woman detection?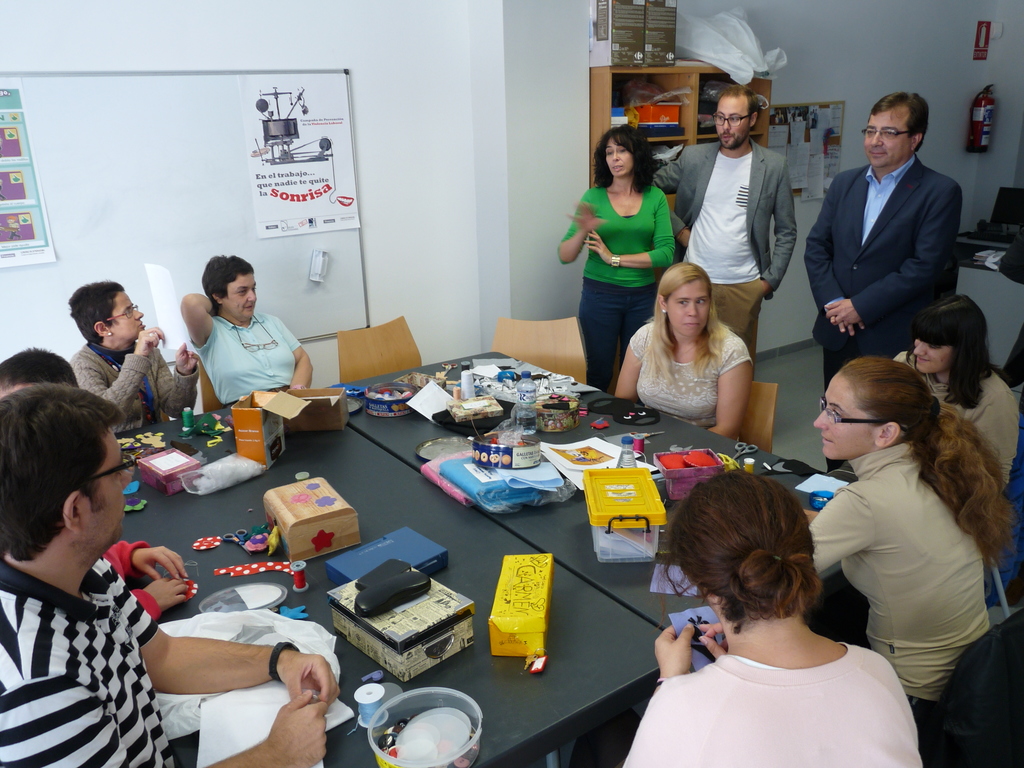
BBox(613, 262, 752, 435)
